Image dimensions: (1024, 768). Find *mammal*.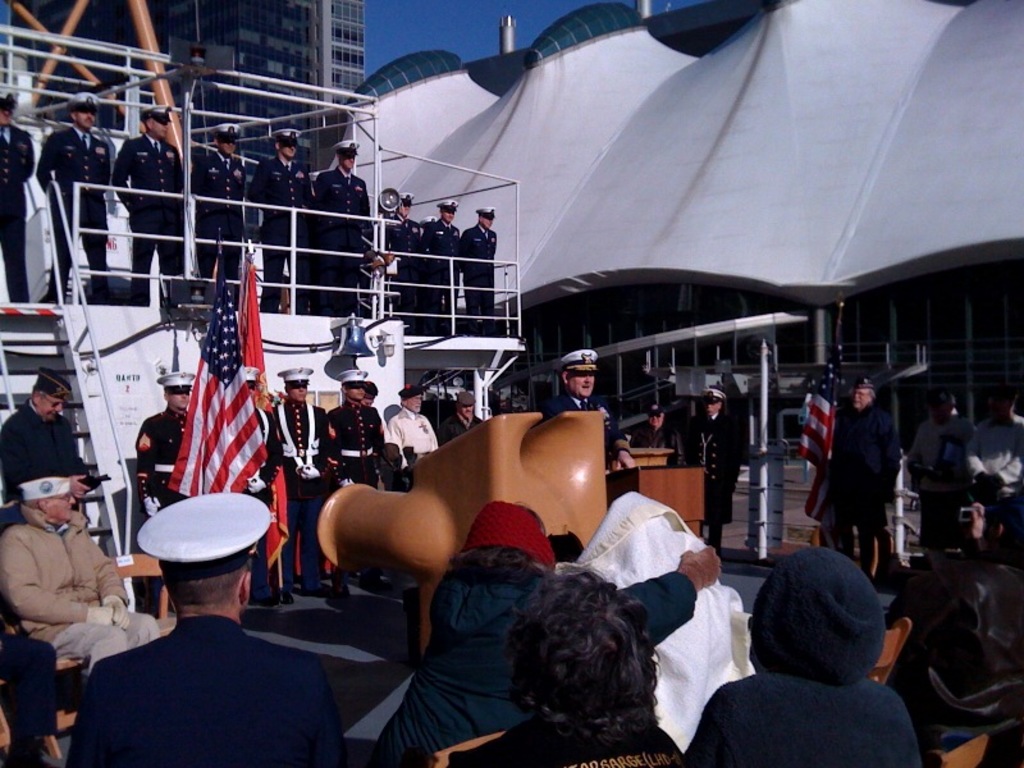
(826,372,906,568).
